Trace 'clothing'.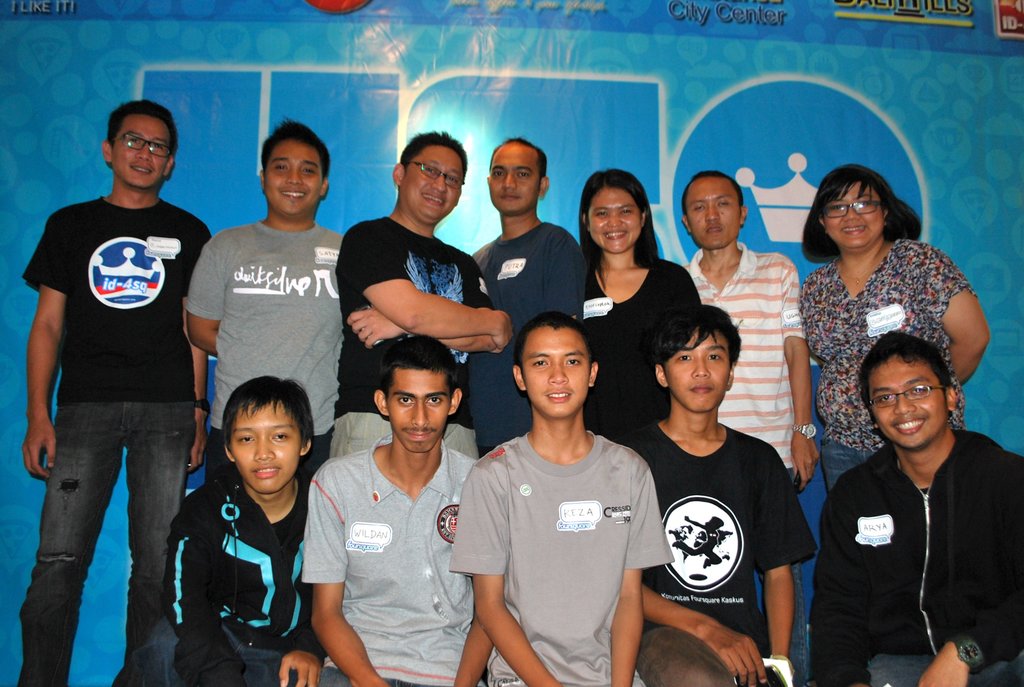
Traced to box(584, 248, 700, 458).
